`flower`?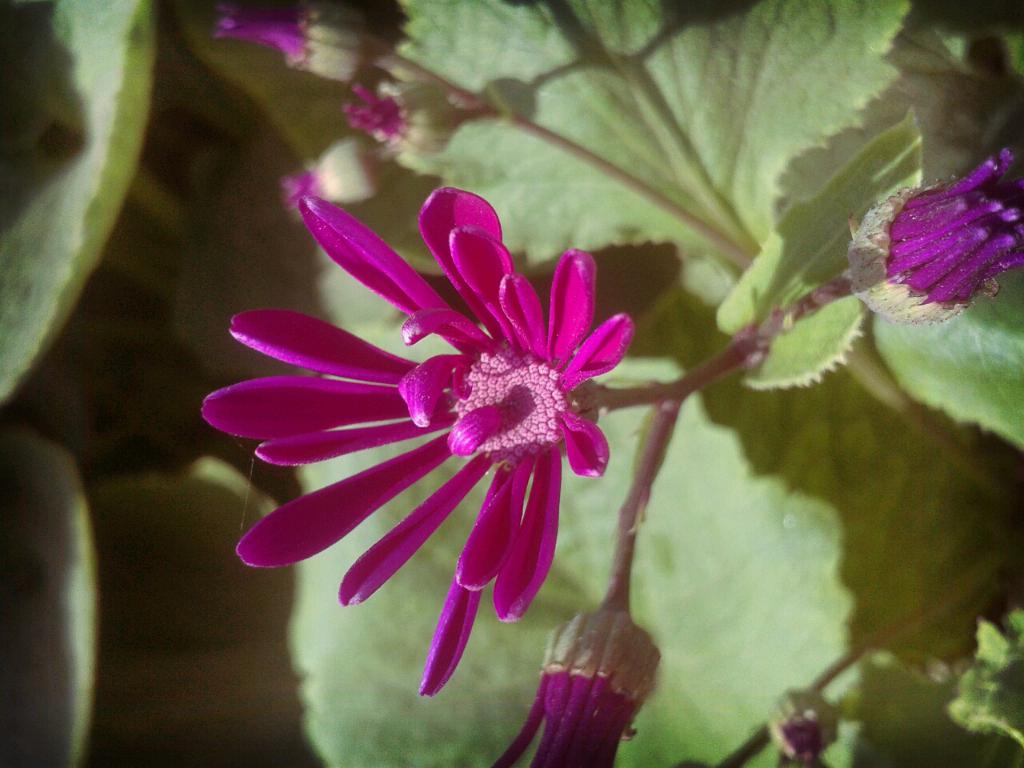
<bbox>342, 77, 461, 161</bbox>
